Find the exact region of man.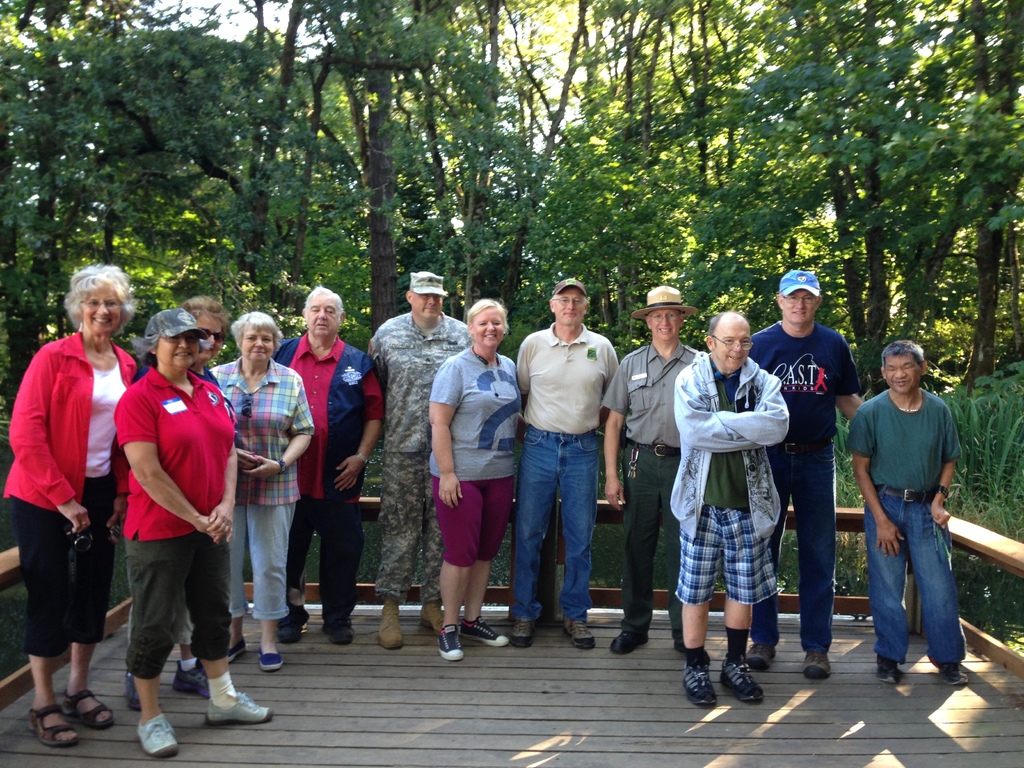
Exact region: select_region(595, 291, 701, 651).
